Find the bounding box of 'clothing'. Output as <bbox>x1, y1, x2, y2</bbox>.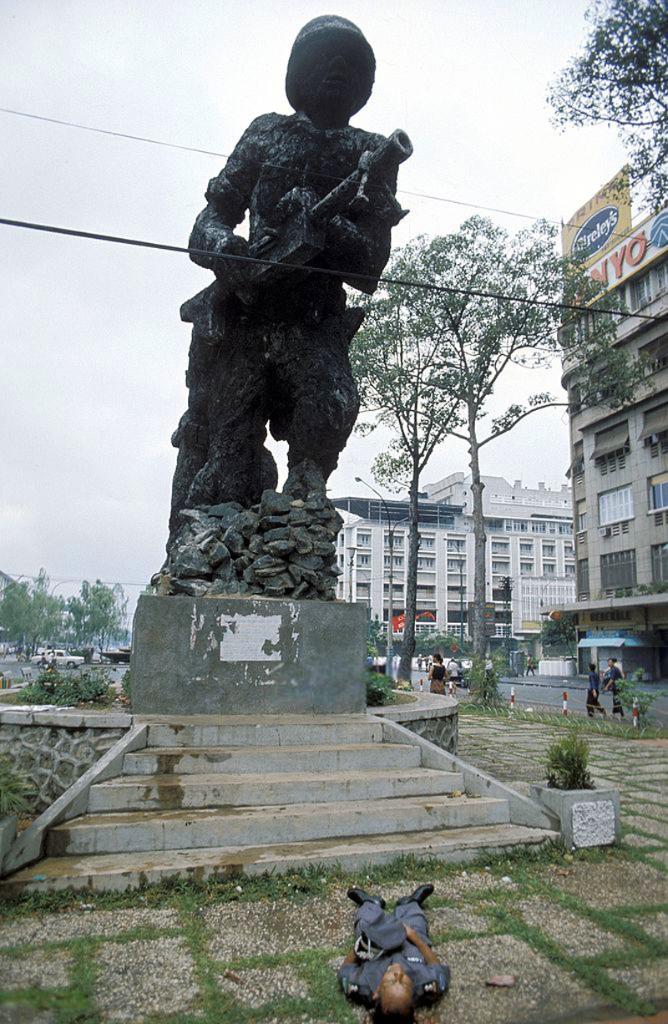
<bbox>607, 665, 626, 714</bbox>.
